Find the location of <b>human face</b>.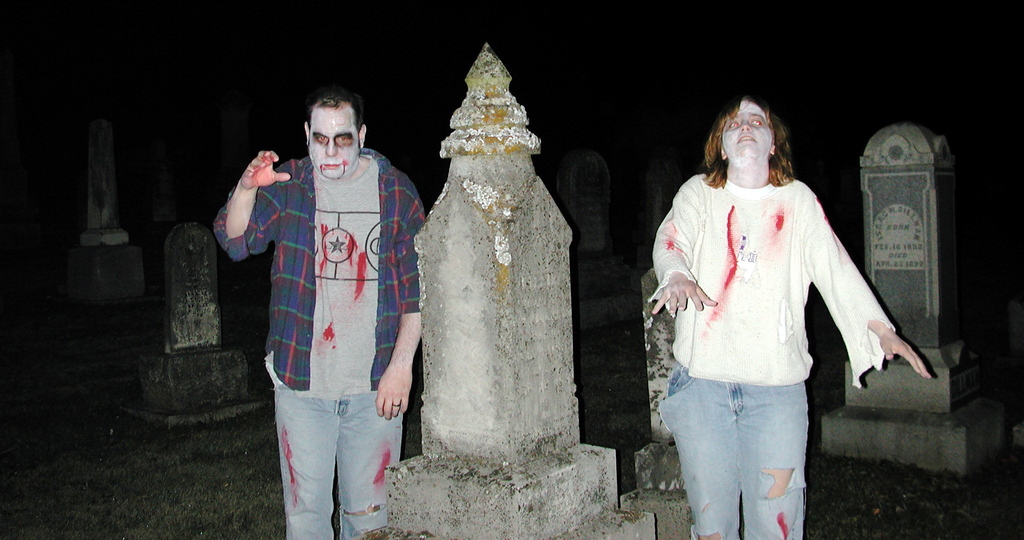
Location: crop(723, 103, 772, 154).
